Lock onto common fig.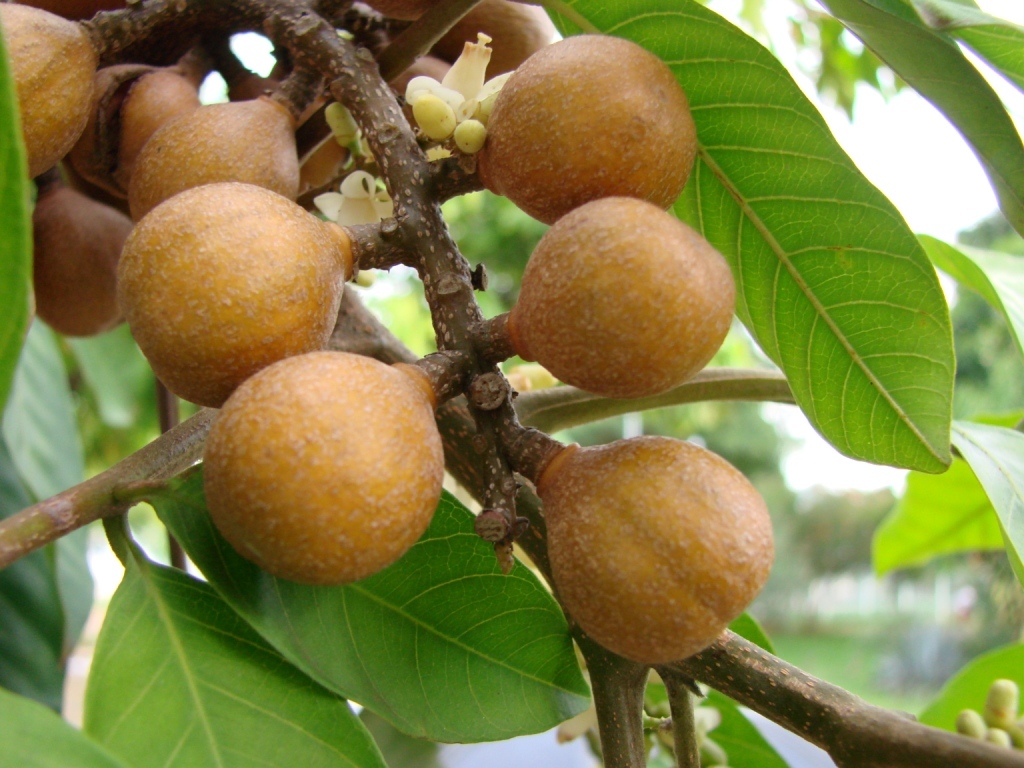
Locked: [x1=540, y1=432, x2=774, y2=668].
